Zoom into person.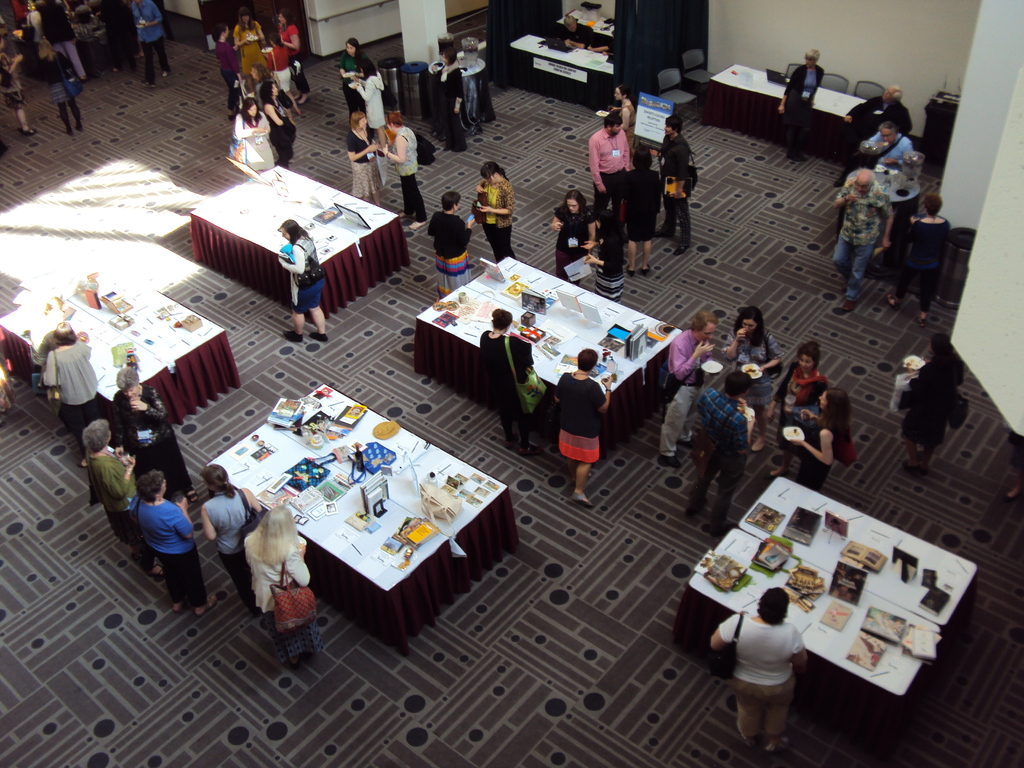
Zoom target: x1=586 y1=118 x2=631 y2=209.
